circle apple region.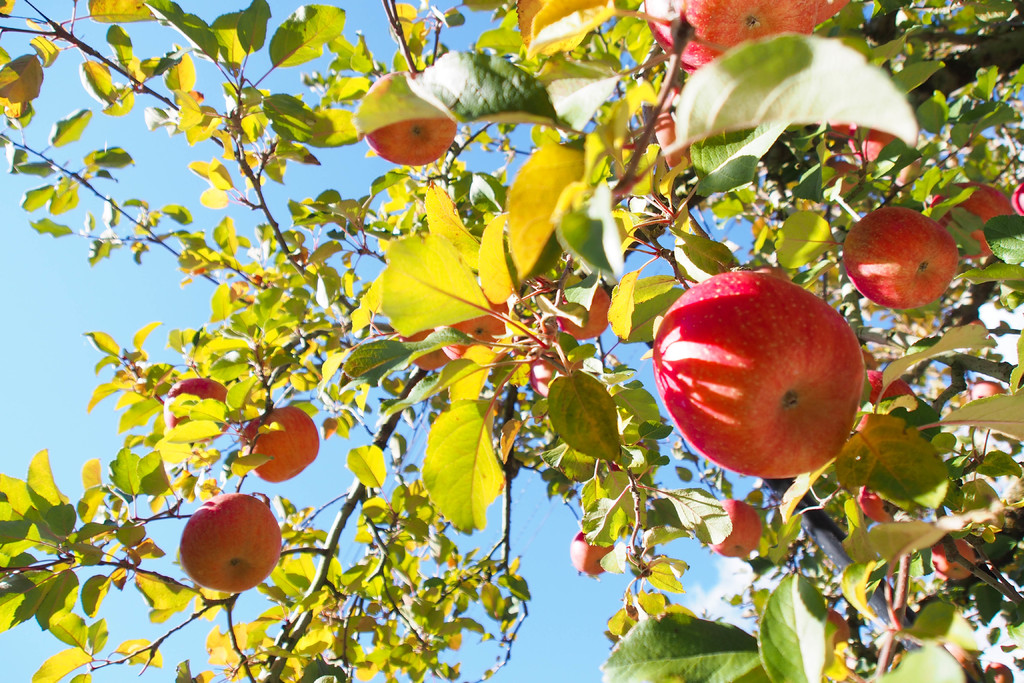
Region: box(638, 0, 812, 70).
